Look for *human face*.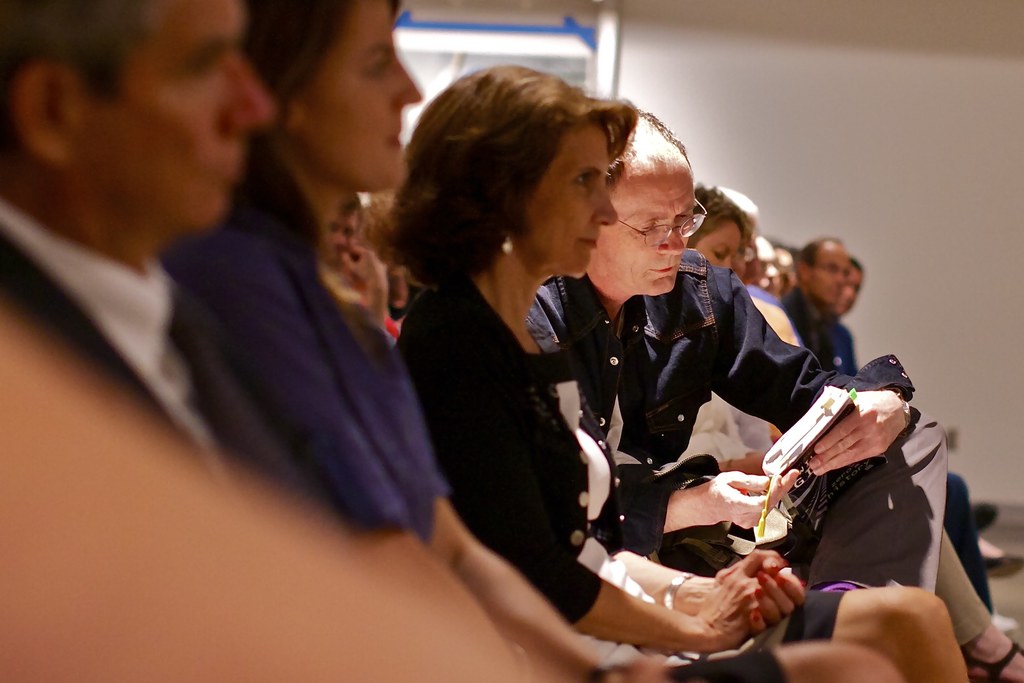
Found: <box>297,0,424,185</box>.
